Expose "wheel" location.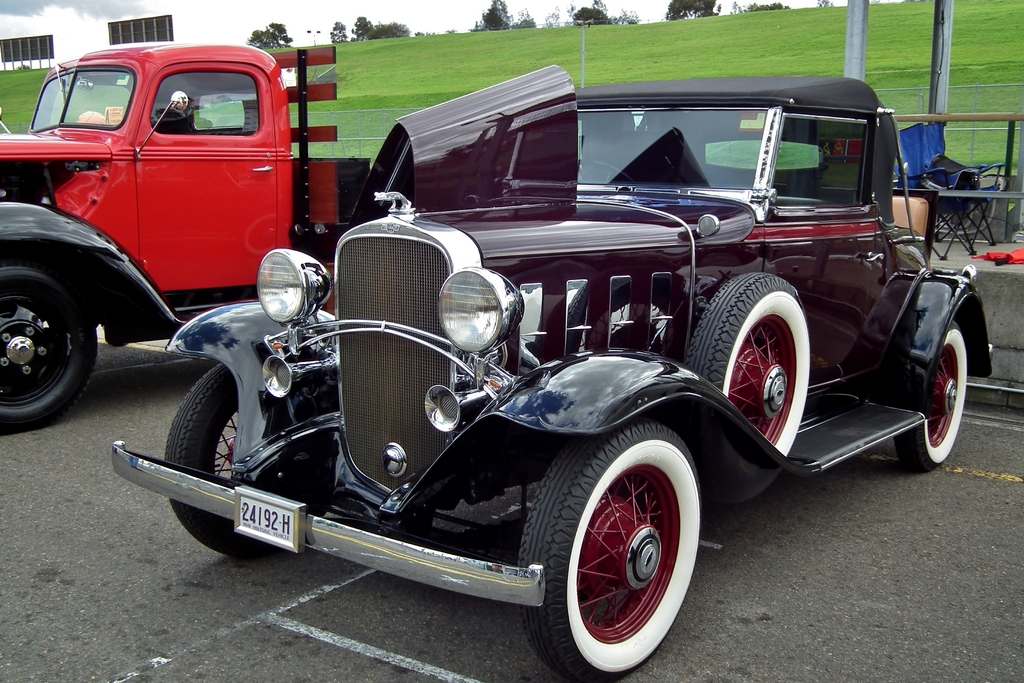
Exposed at [893, 310, 968, 464].
